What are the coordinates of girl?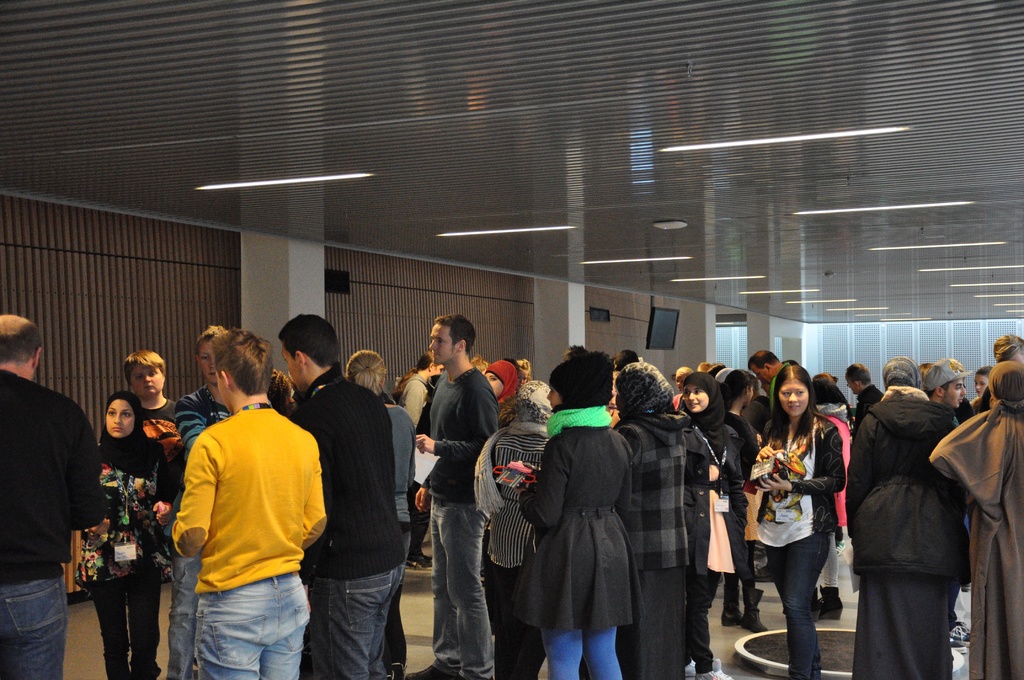
[617, 356, 687, 679].
